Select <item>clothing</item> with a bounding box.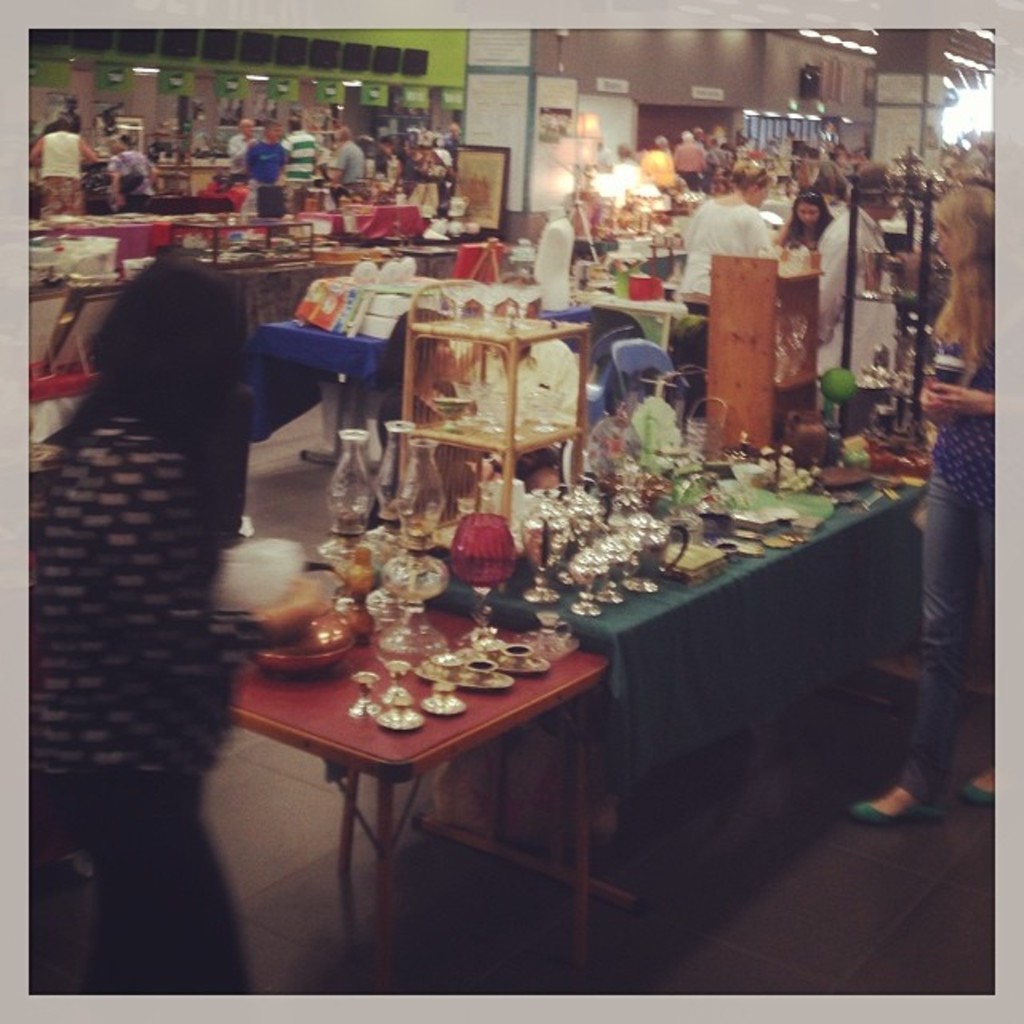
691,165,808,299.
